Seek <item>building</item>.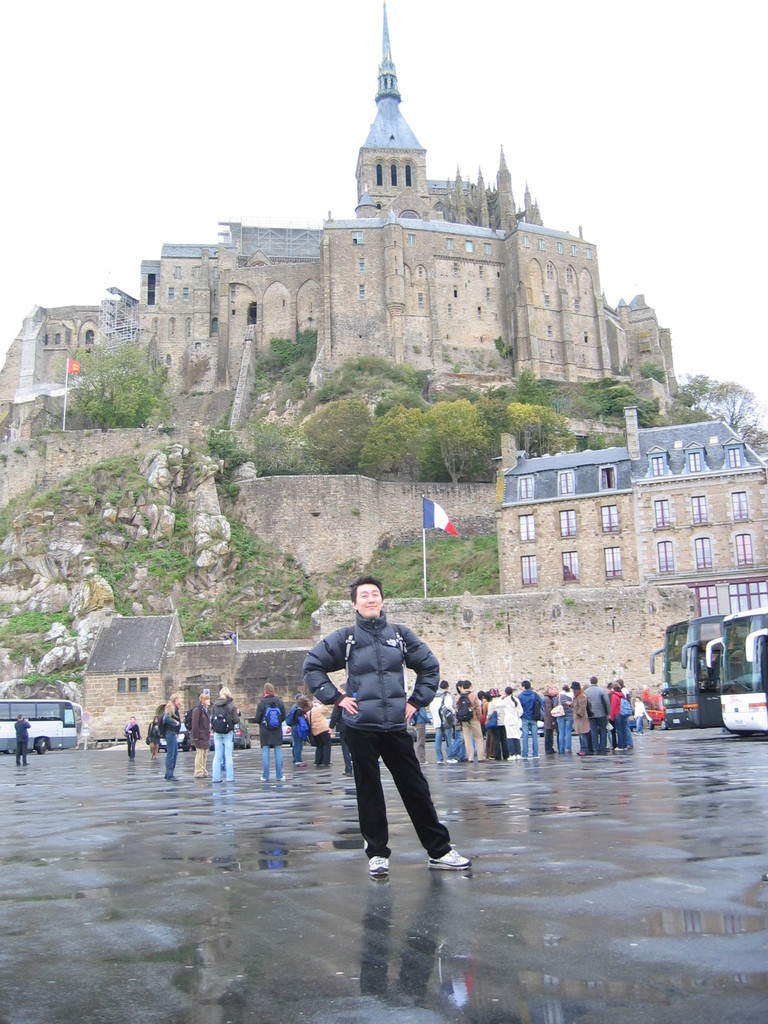
bbox=[79, 609, 240, 742].
